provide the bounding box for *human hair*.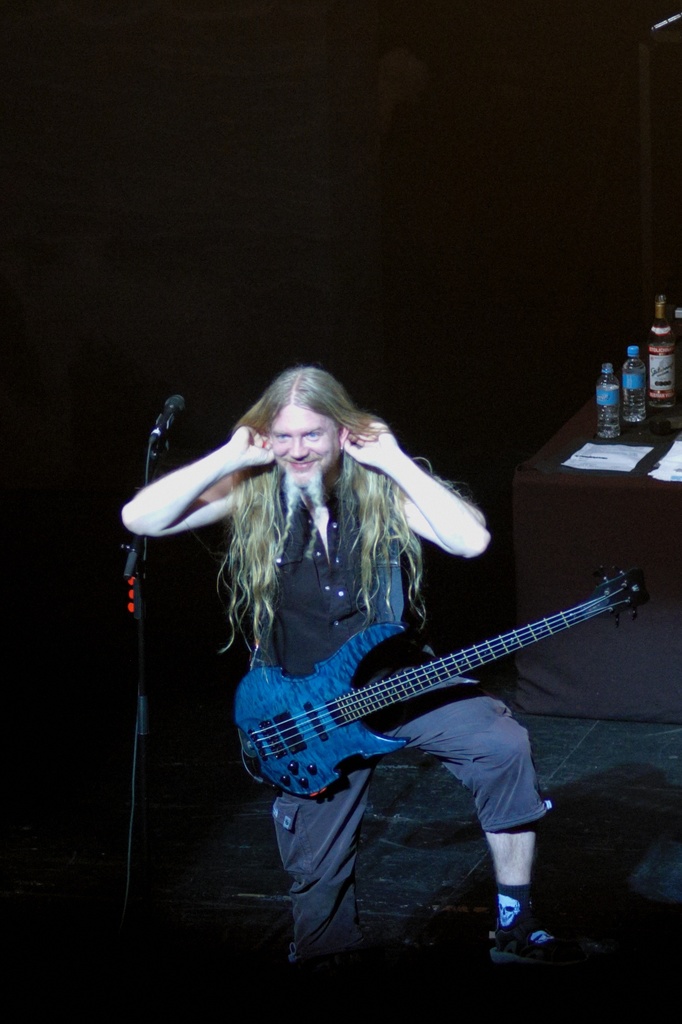
218:367:445:654.
